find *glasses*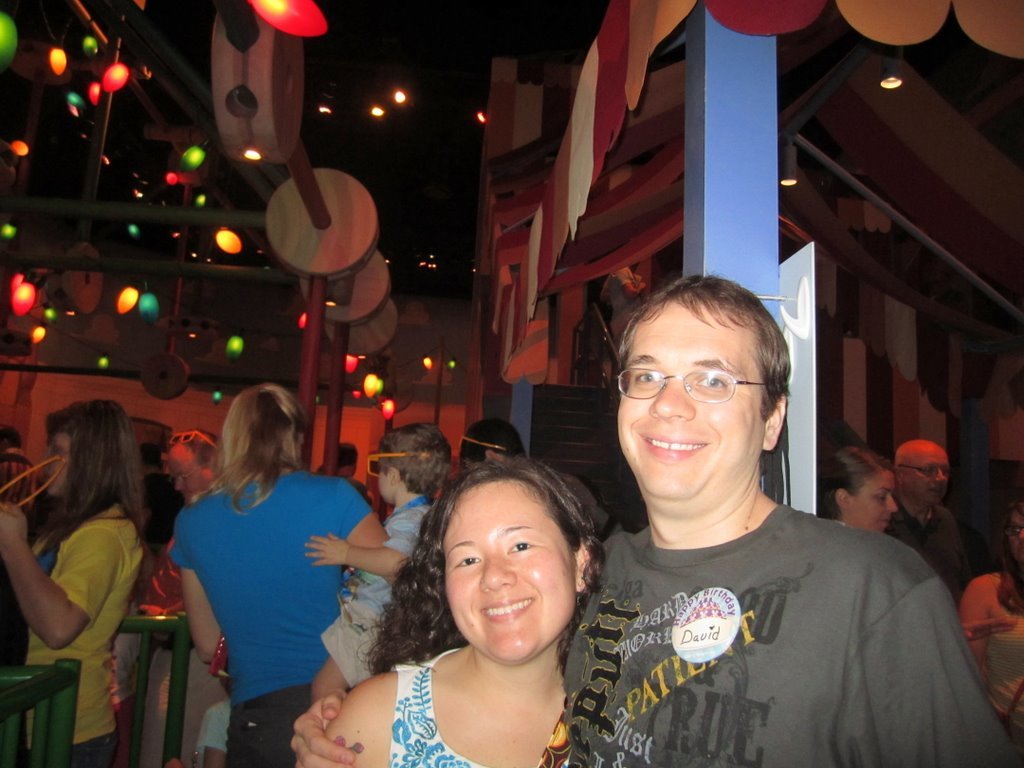
crop(1005, 523, 1023, 539)
